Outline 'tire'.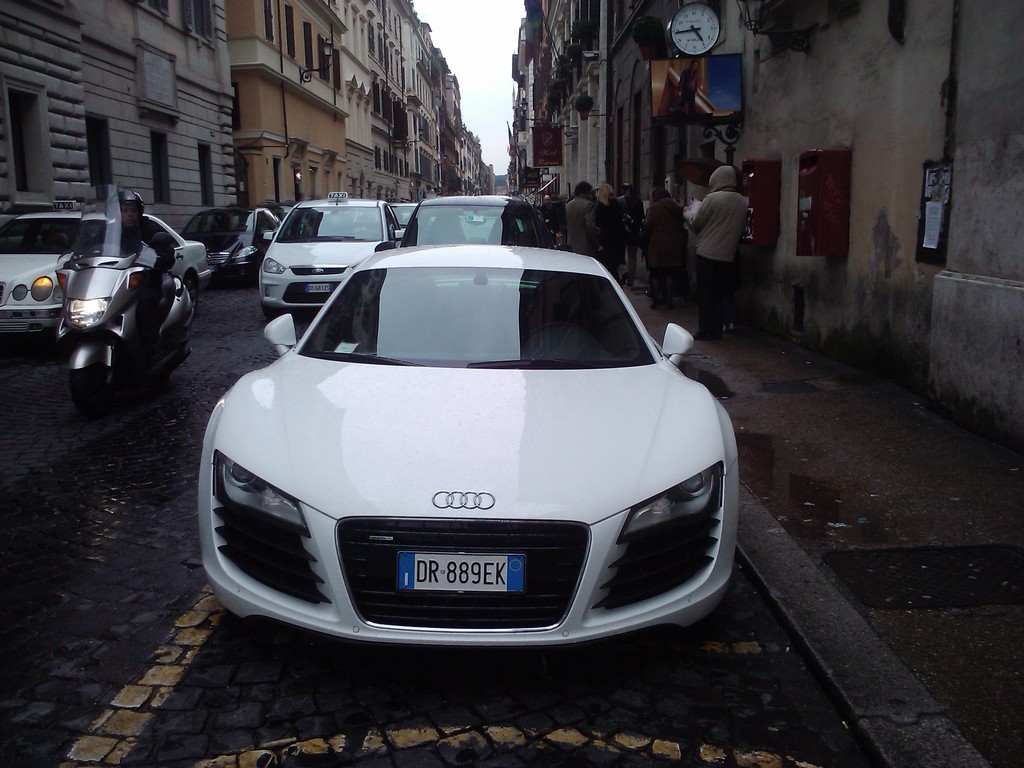
Outline: BBox(183, 271, 198, 308).
